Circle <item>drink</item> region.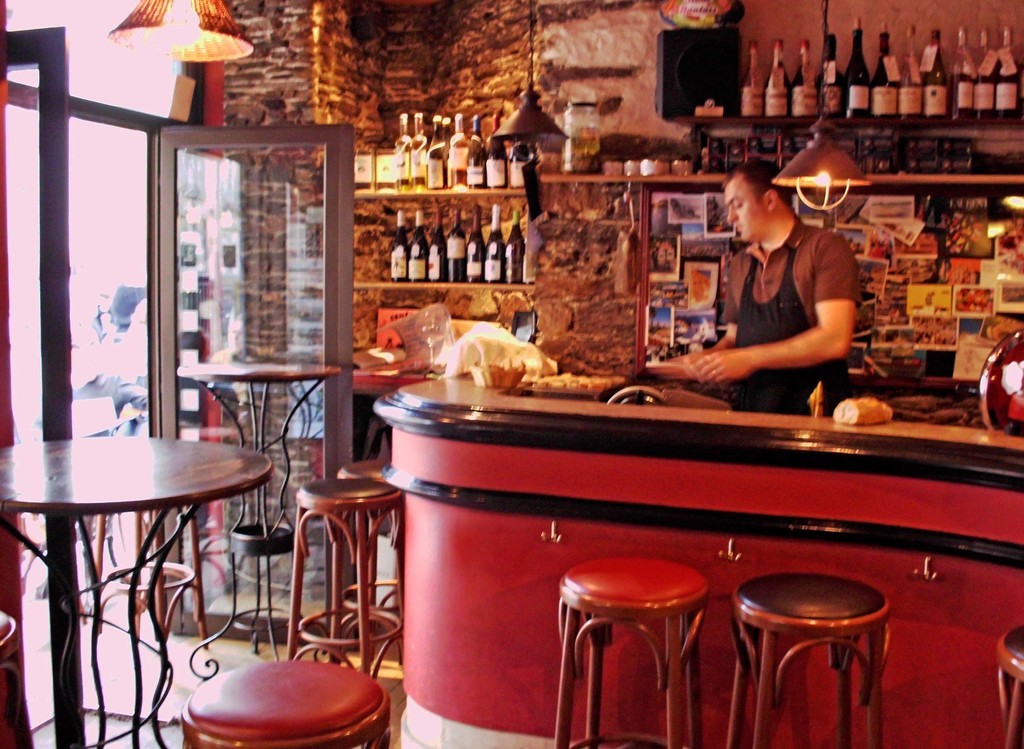
Region: [left=951, top=54, right=977, bottom=118].
